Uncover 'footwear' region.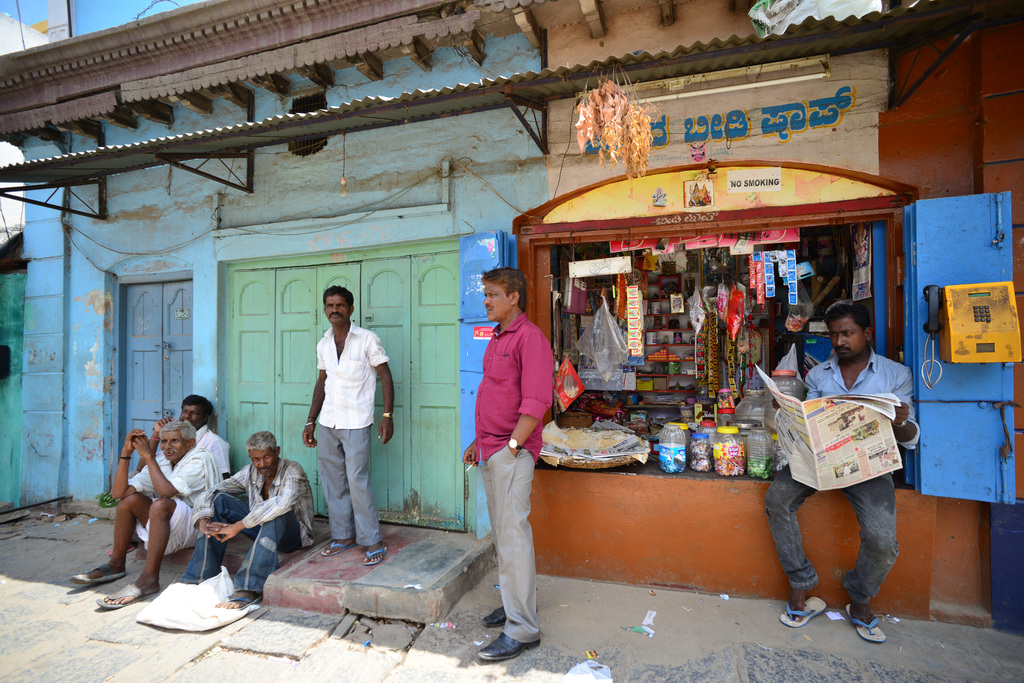
Uncovered: pyautogui.locateOnScreen(364, 547, 388, 566).
